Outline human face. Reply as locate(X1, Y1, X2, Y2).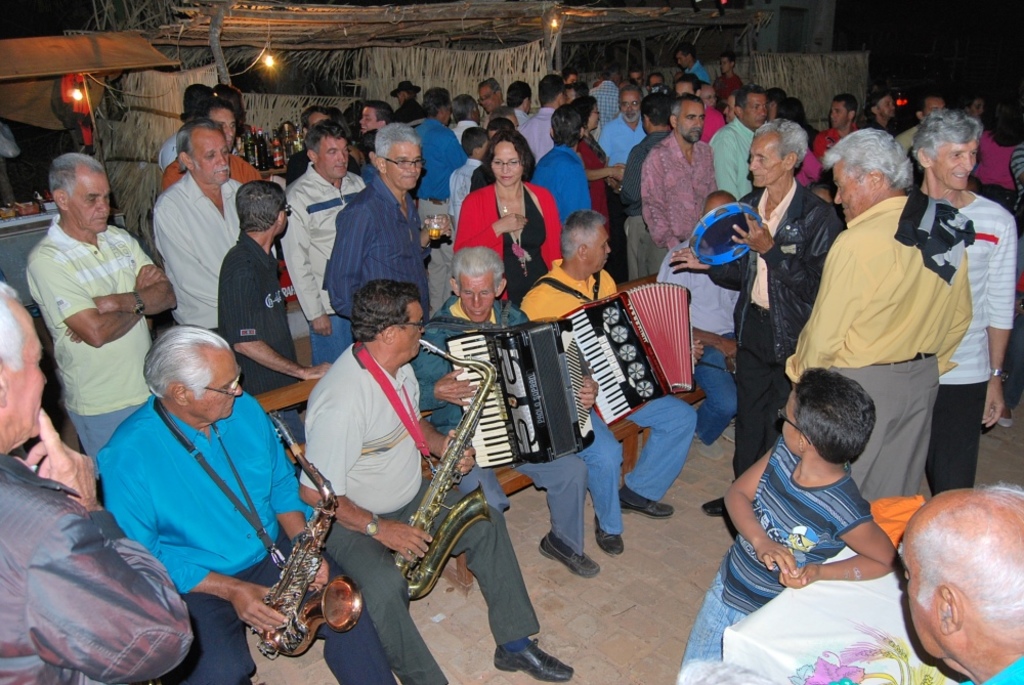
locate(191, 131, 232, 183).
